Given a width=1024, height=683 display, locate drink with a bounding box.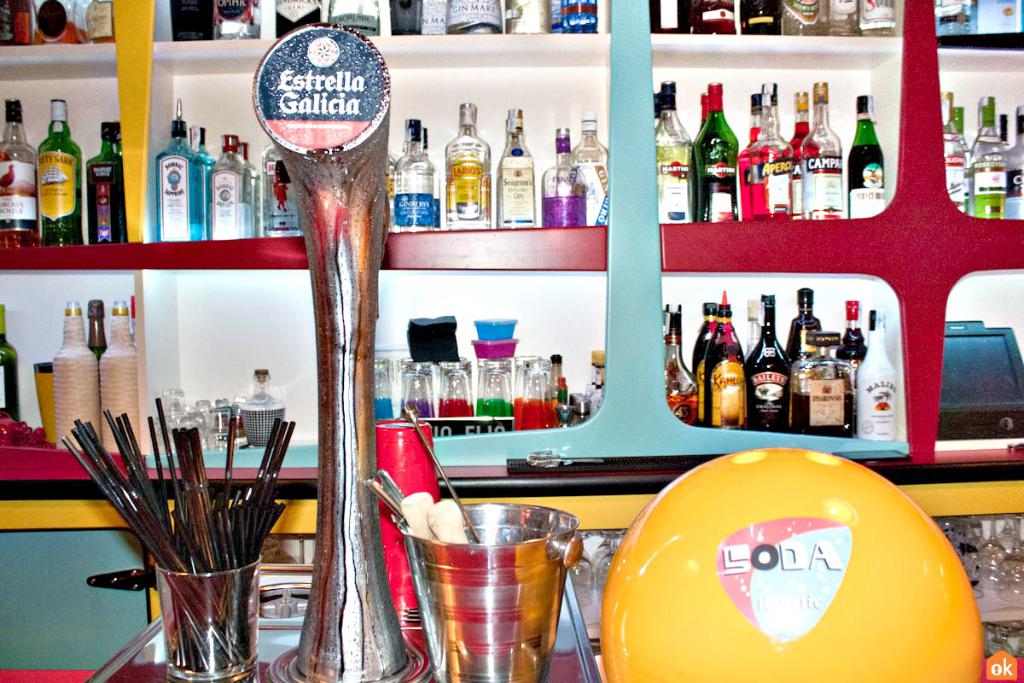
Located: crop(451, 108, 489, 233).
